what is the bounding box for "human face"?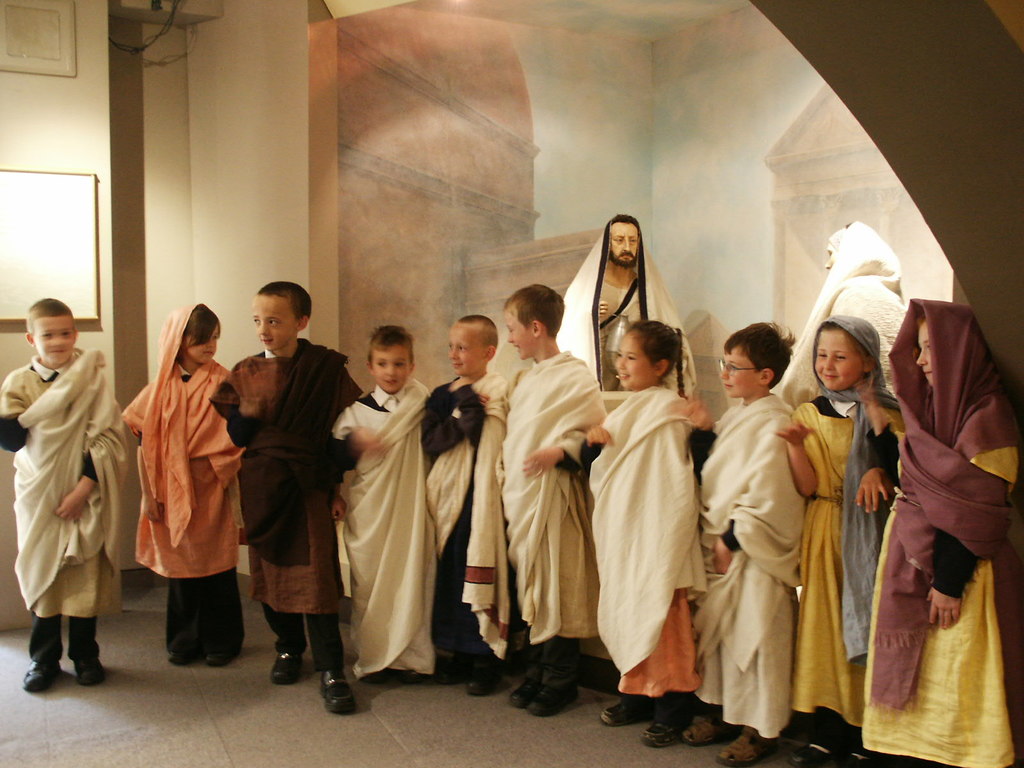
449 331 480 378.
